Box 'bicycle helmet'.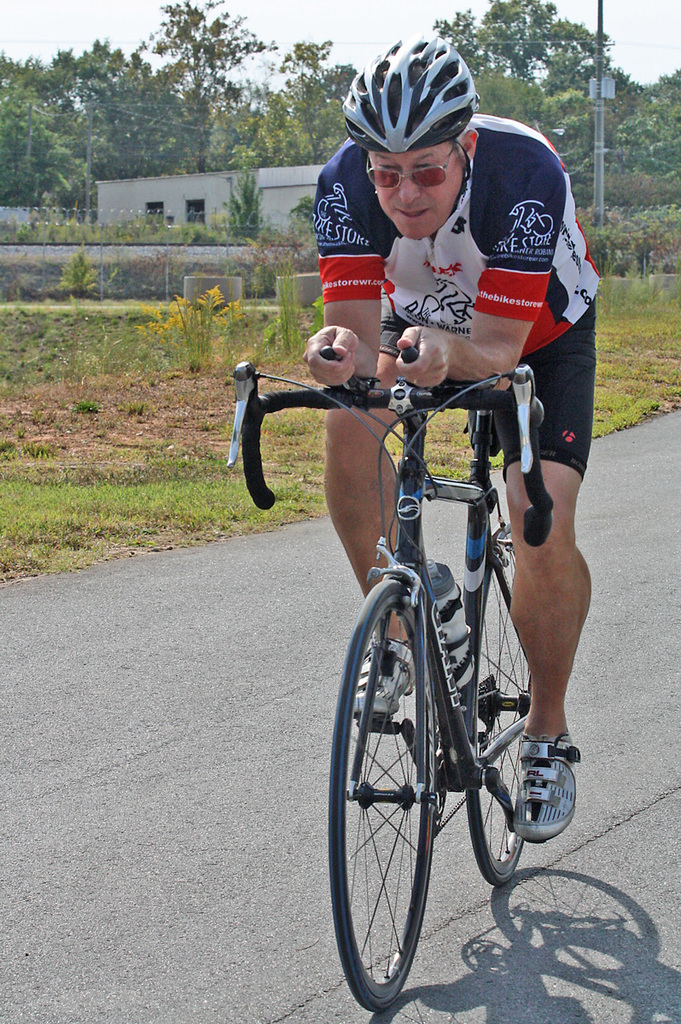
select_region(333, 34, 470, 161).
